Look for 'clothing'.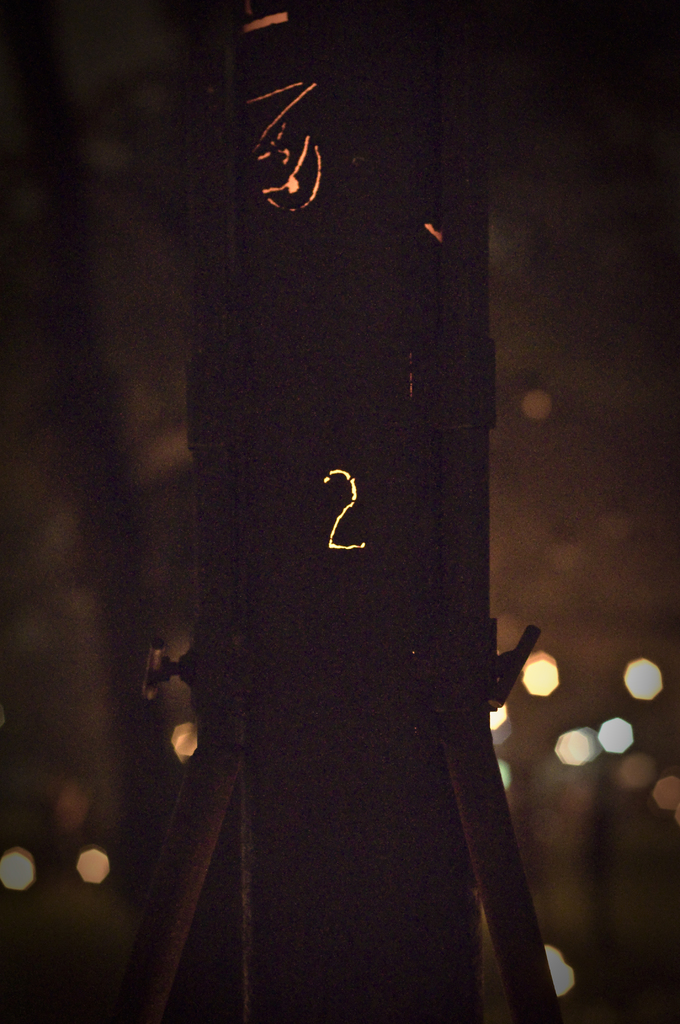
Found: (156,516,550,985).
